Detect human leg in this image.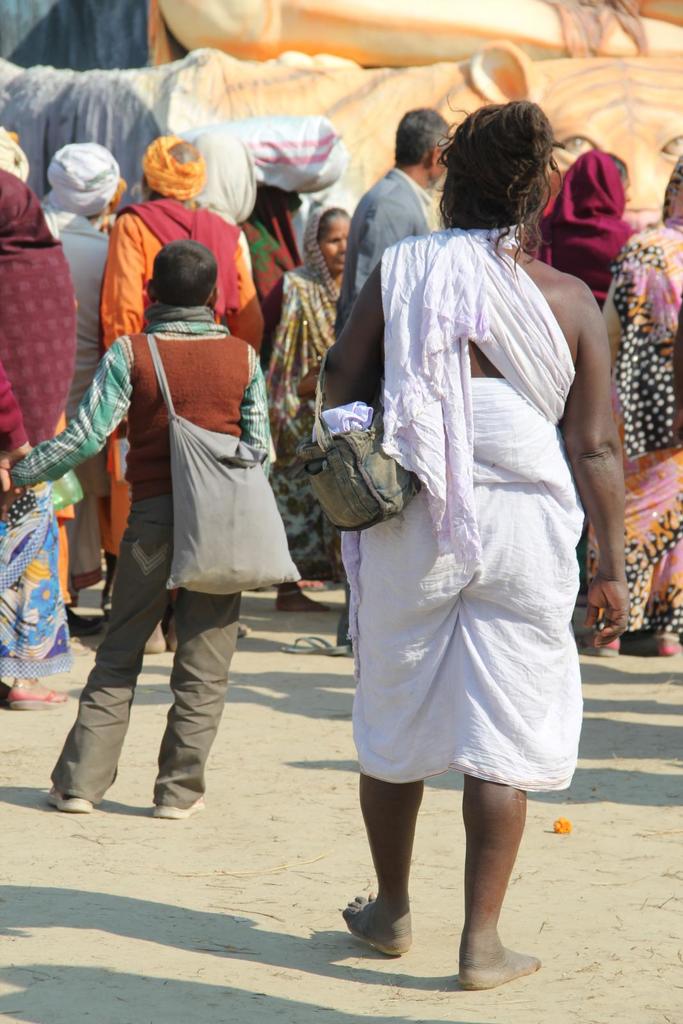
Detection: [x1=45, y1=499, x2=170, y2=810].
